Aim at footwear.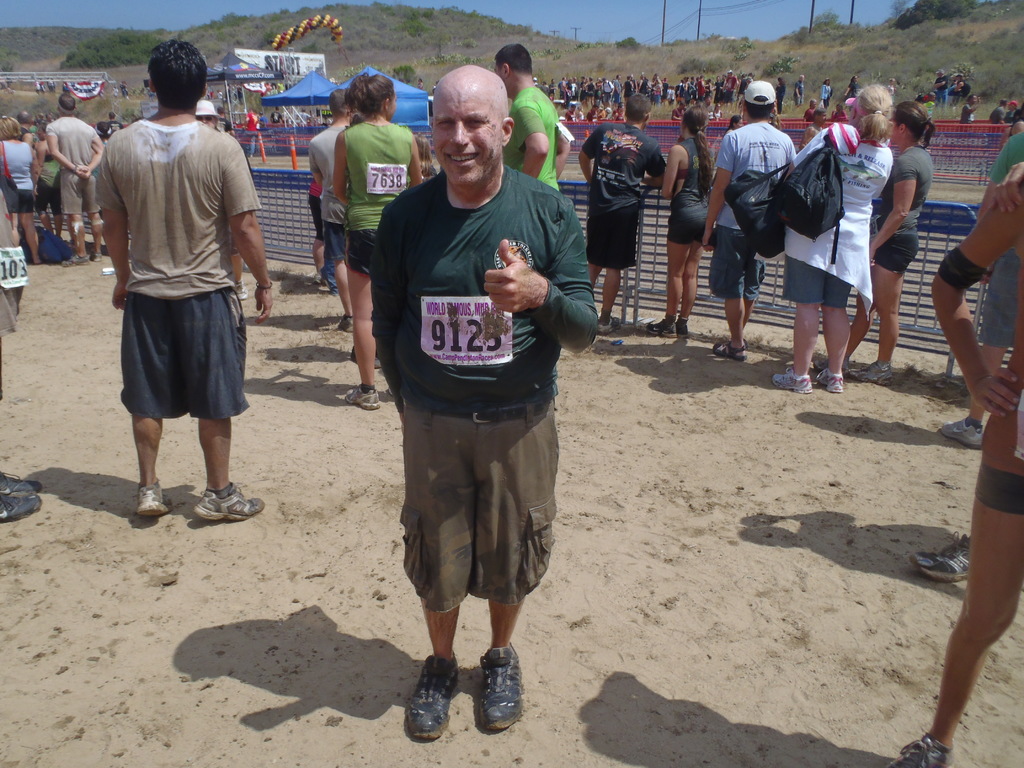
Aimed at Rect(851, 356, 895, 385).
